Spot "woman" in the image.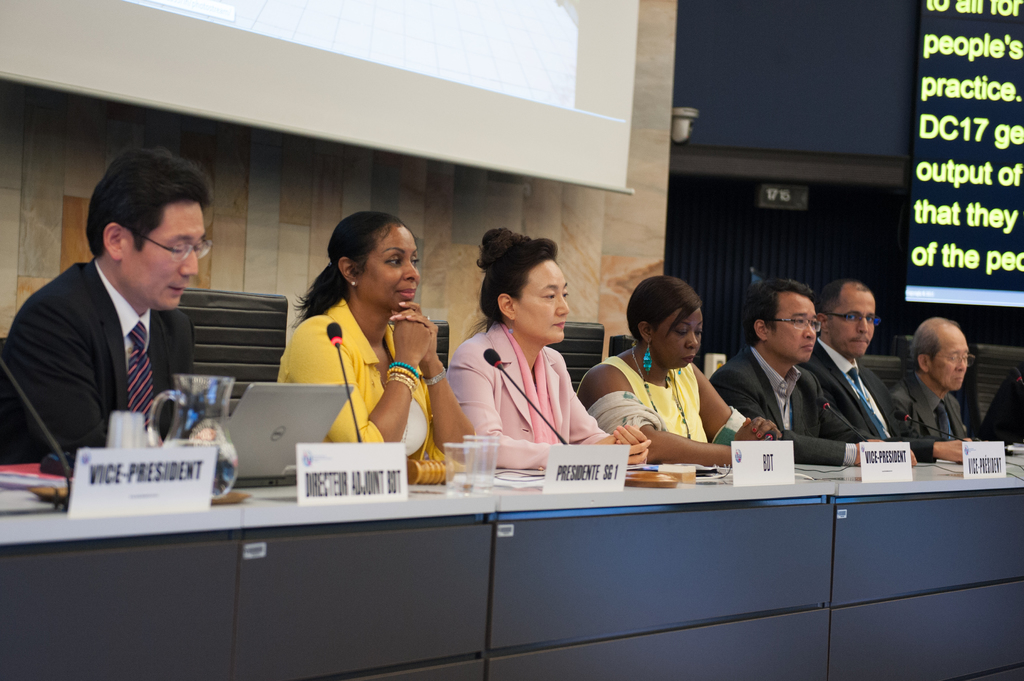
"woman" found at 450:225:654:469.
